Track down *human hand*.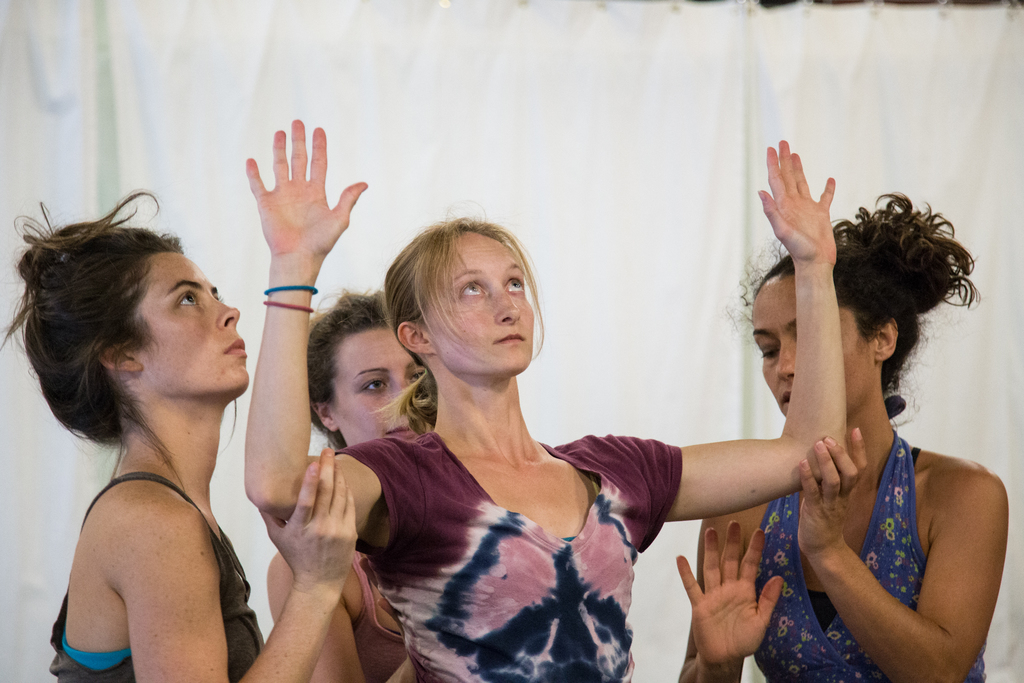
Tracked to select_region(257, 447, 359, 587).
